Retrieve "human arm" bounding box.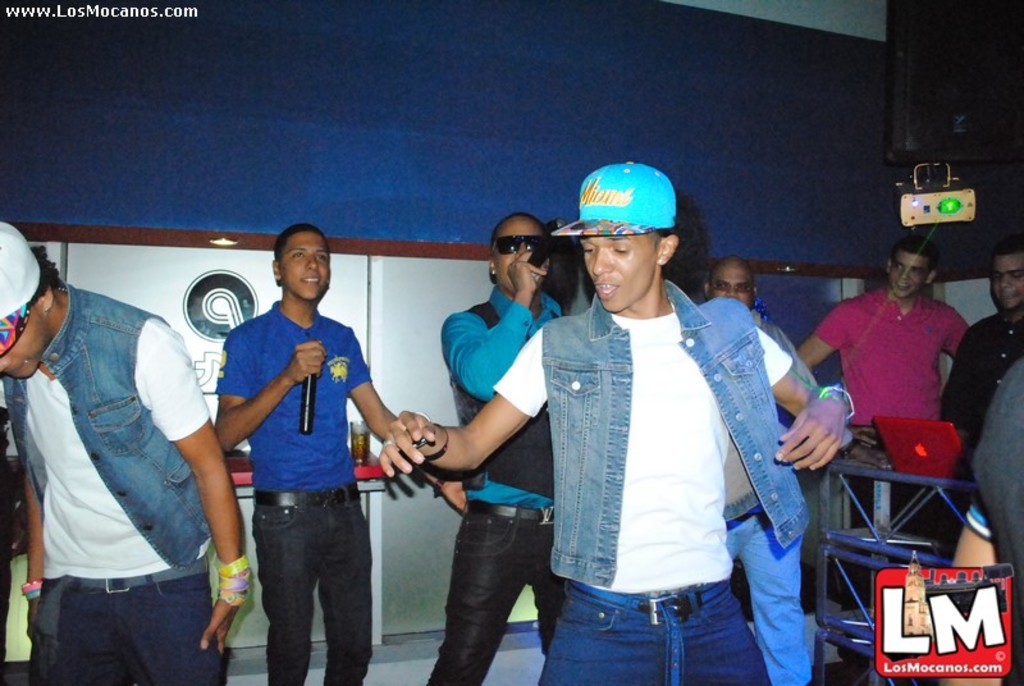
Bounding box: {"x1": 9, "y1": 375, "x2": 45, "y2": 663}.
